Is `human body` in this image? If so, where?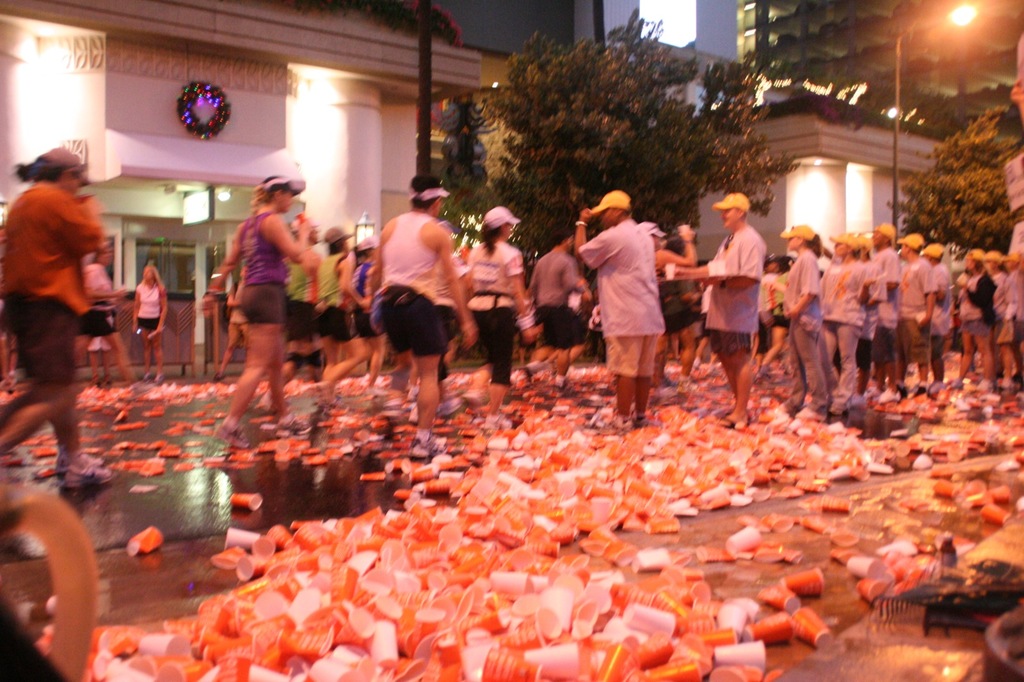
Yes, at select_region(903, 237, 937, 397).
